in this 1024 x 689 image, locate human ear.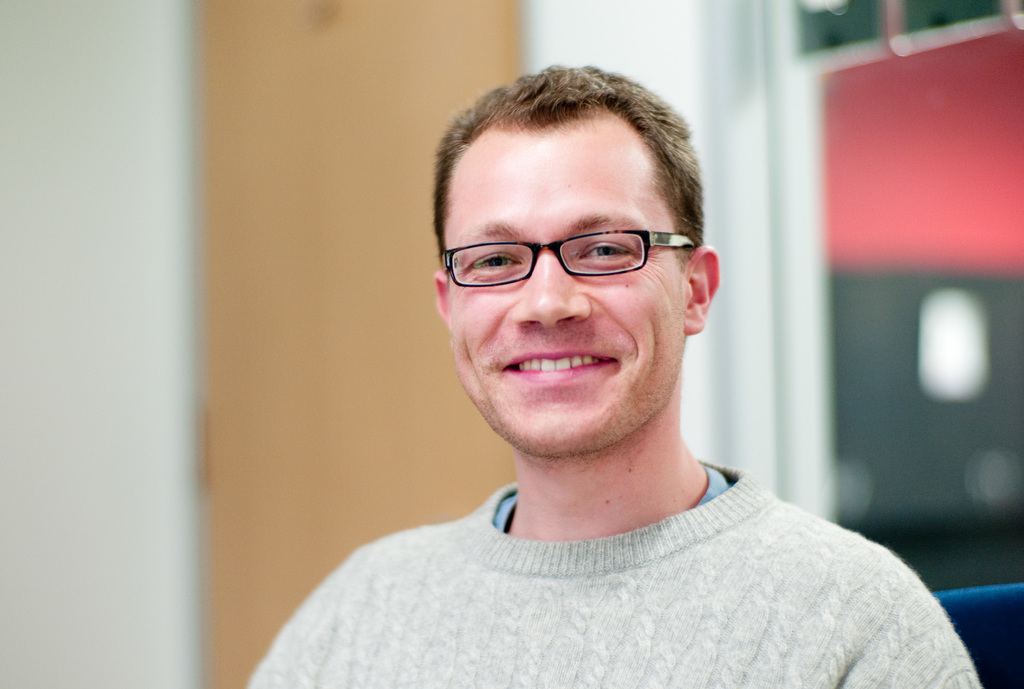
Bounding box: (x1=686, y1=244, x2=719, y2=335).
